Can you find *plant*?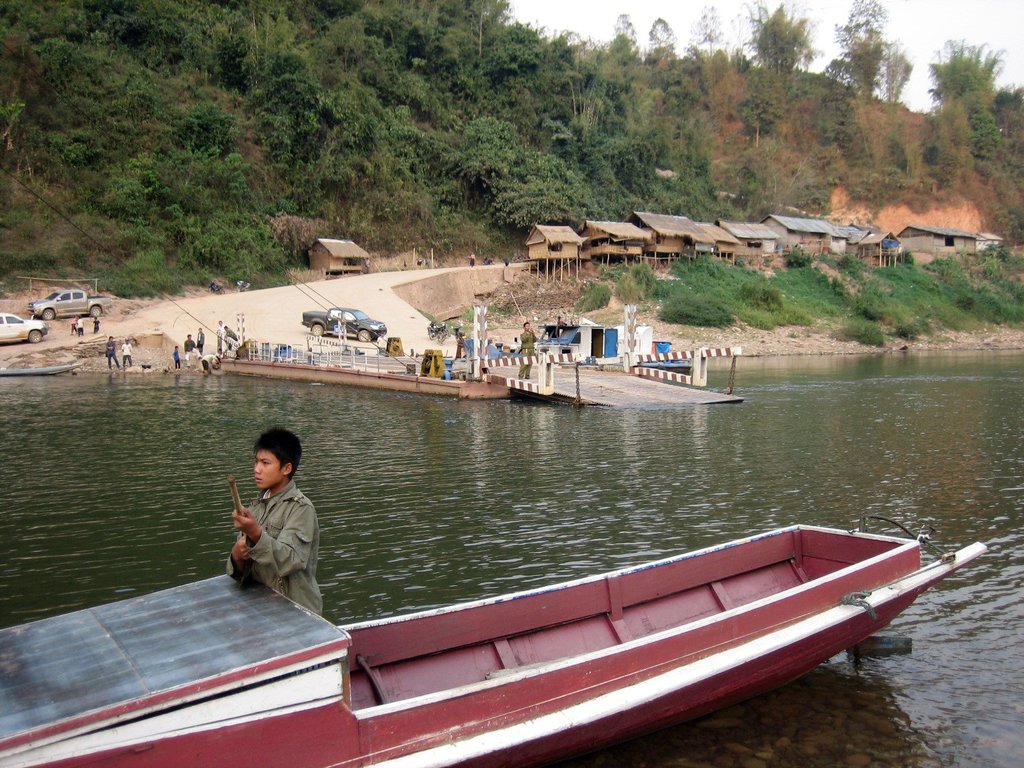
Yes, bounding box: (830, 324, 887, 345).
